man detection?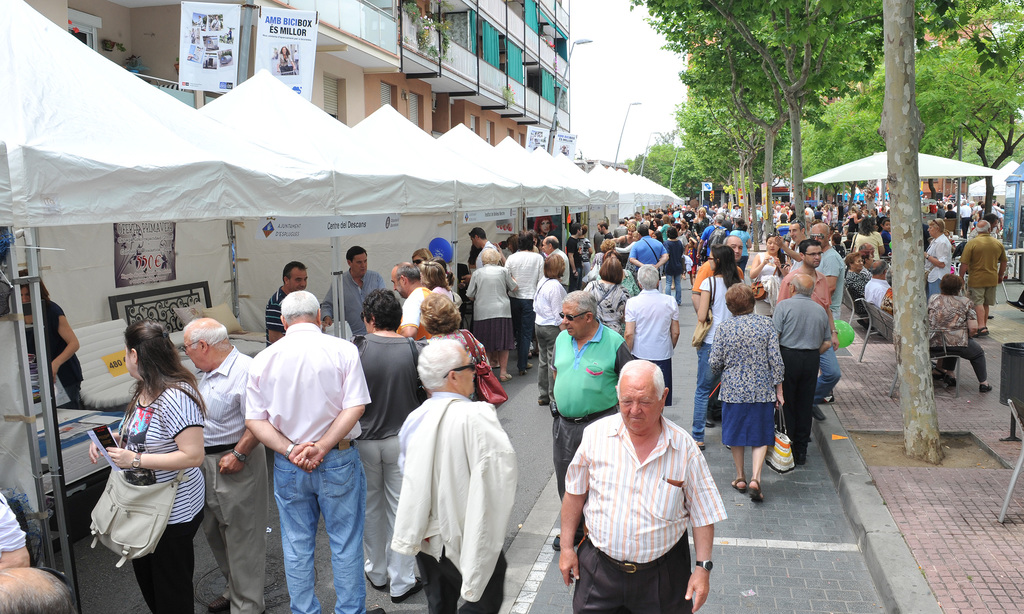
(955,220,1010,333)
